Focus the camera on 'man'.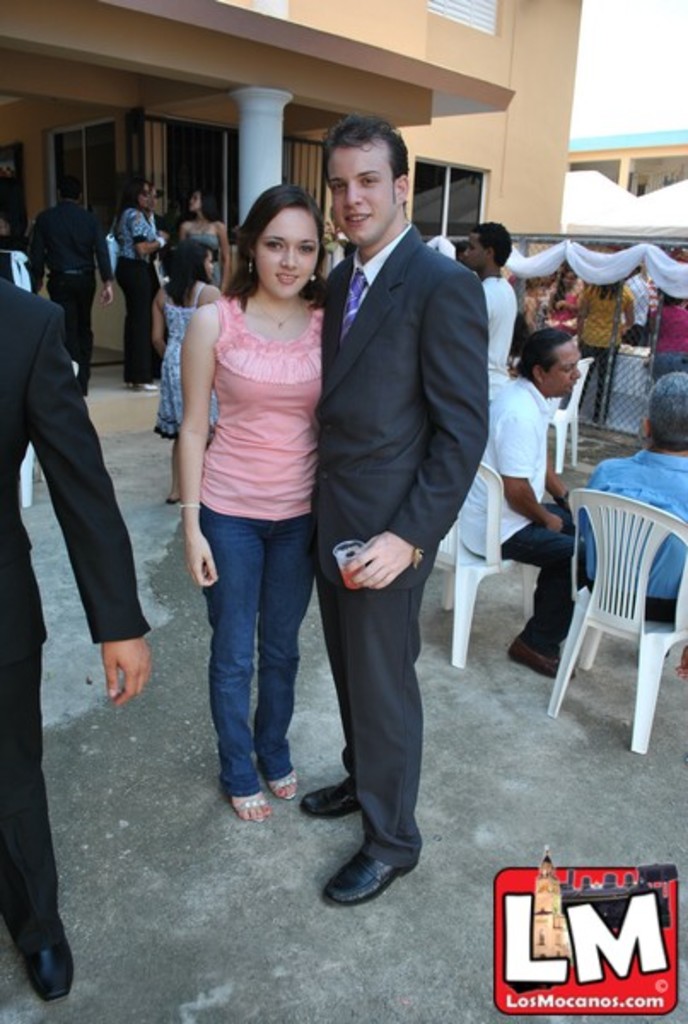
Focus region: bbox=(580, 367, 686, 657).
